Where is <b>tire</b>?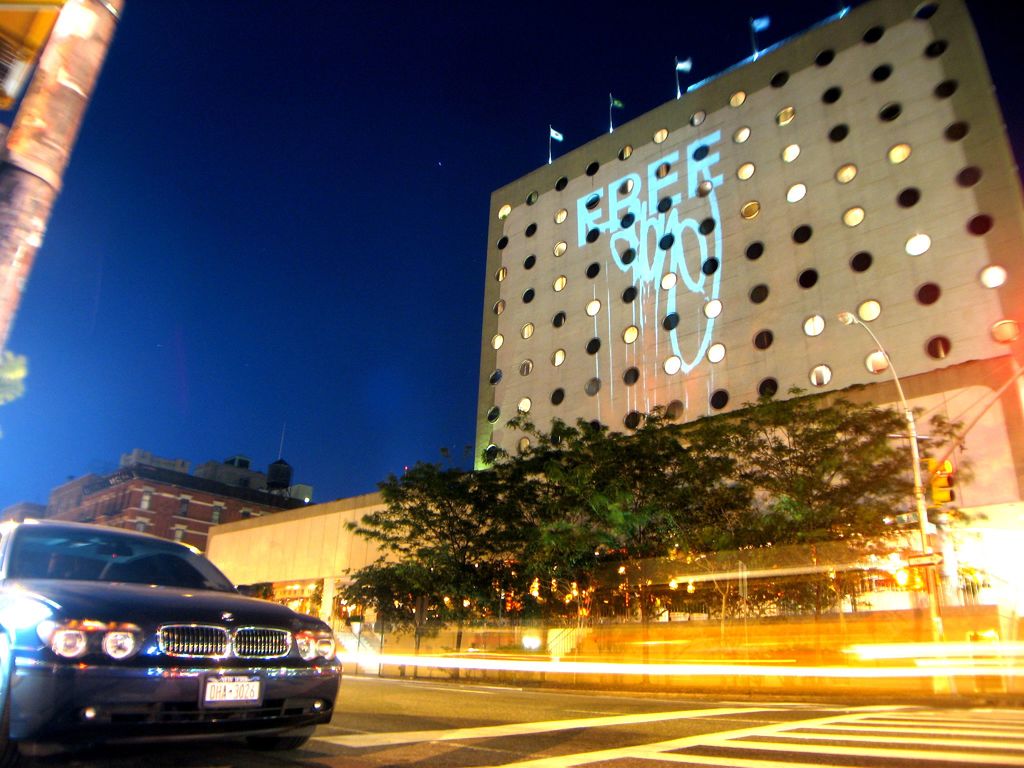
bbox=(0, 663, 61, 767).
